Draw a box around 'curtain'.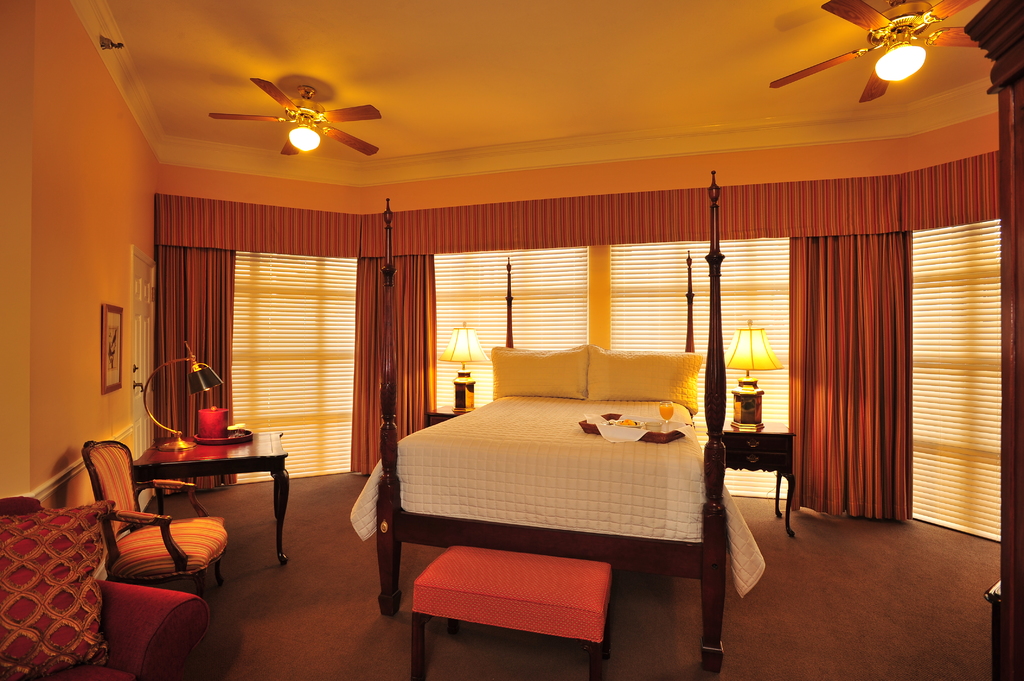
348:258:438:479.
